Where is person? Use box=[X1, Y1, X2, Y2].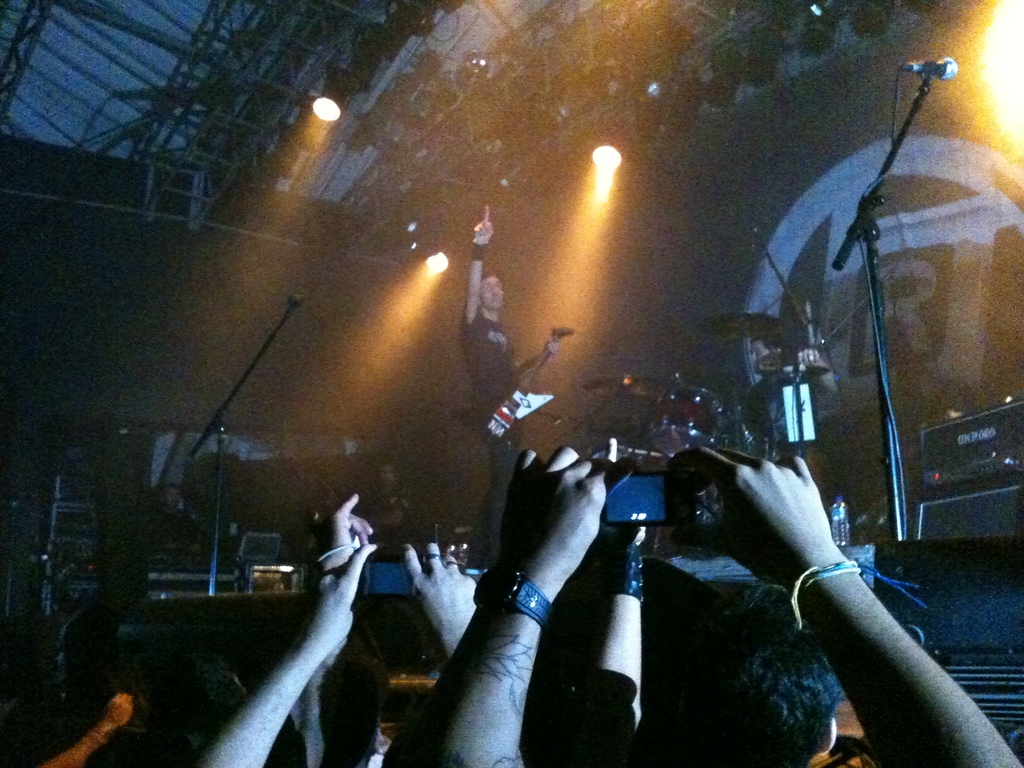
box=[365, 458, 419, 532].
